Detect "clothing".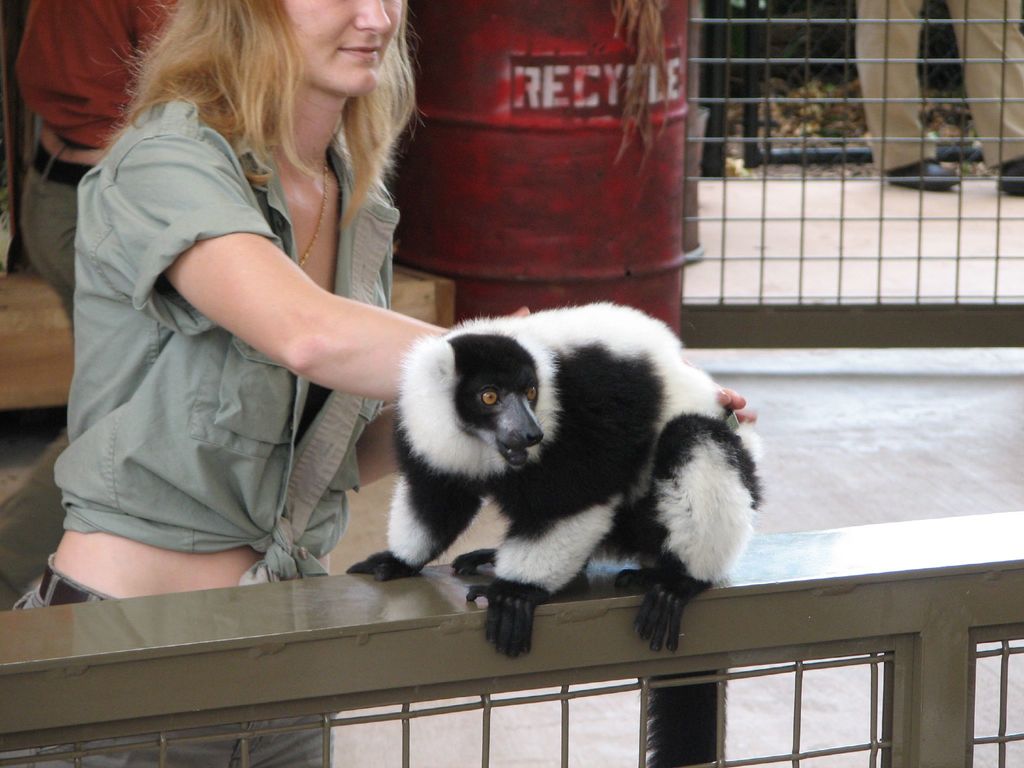
Detected at crop(17, 0, 176, 146).
